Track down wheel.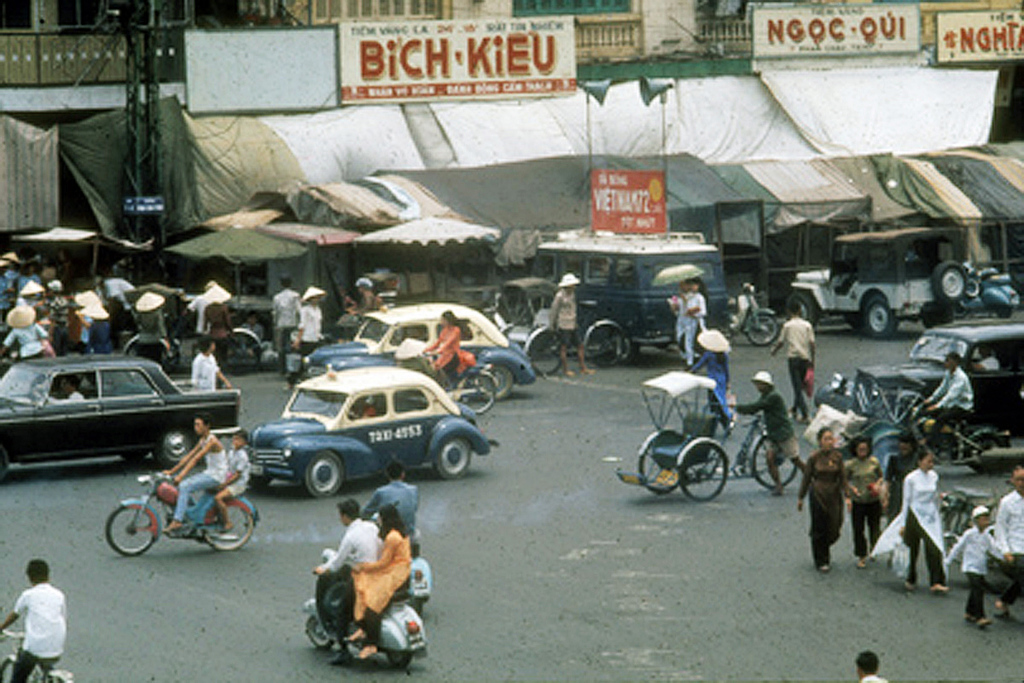
Tracked to x1=159 y1=422 x2=205 y2=470.
